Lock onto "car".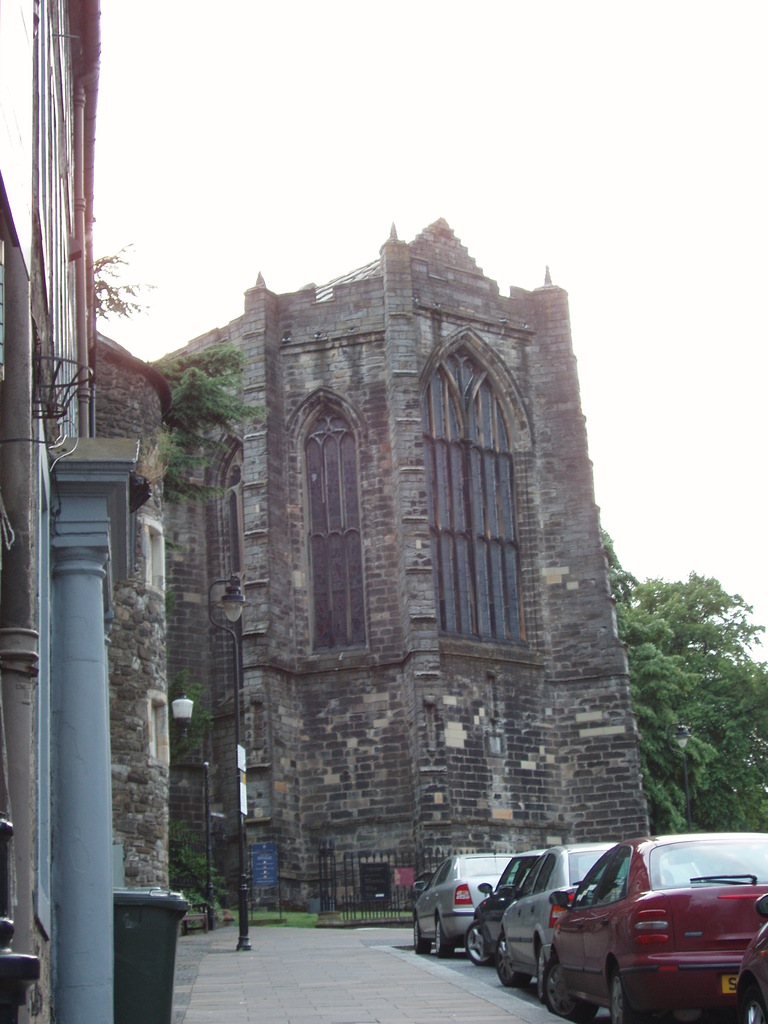
Locked: [411, 851, 505, 956].
